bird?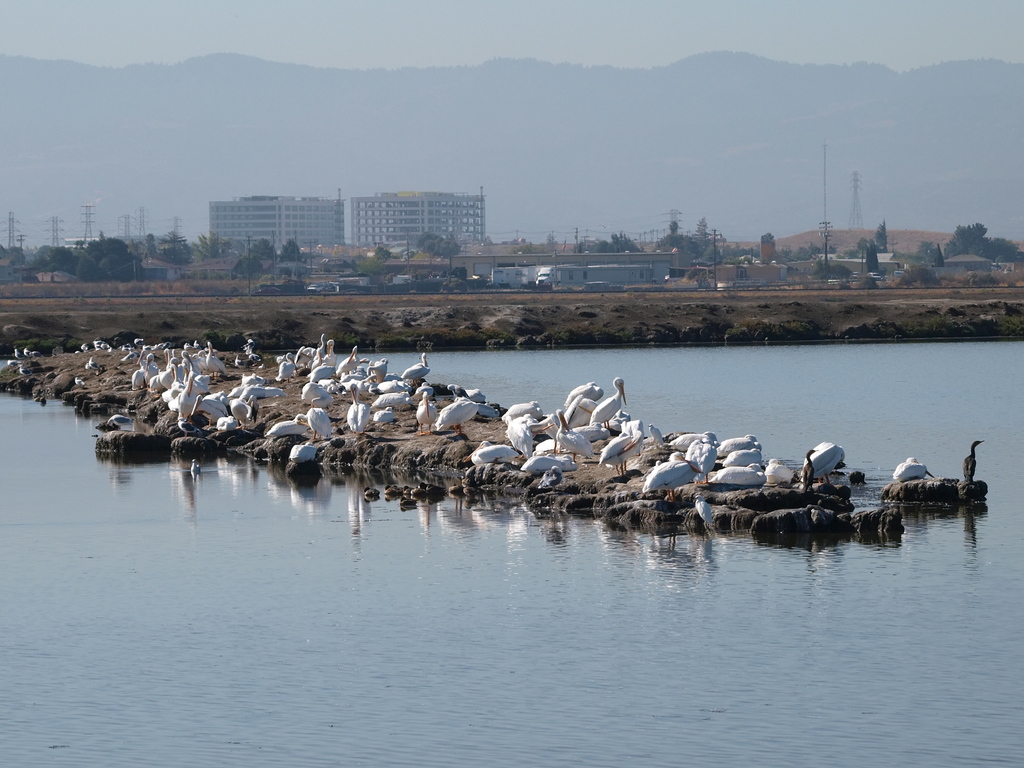
<region>365, 357, 393, 386</region>
